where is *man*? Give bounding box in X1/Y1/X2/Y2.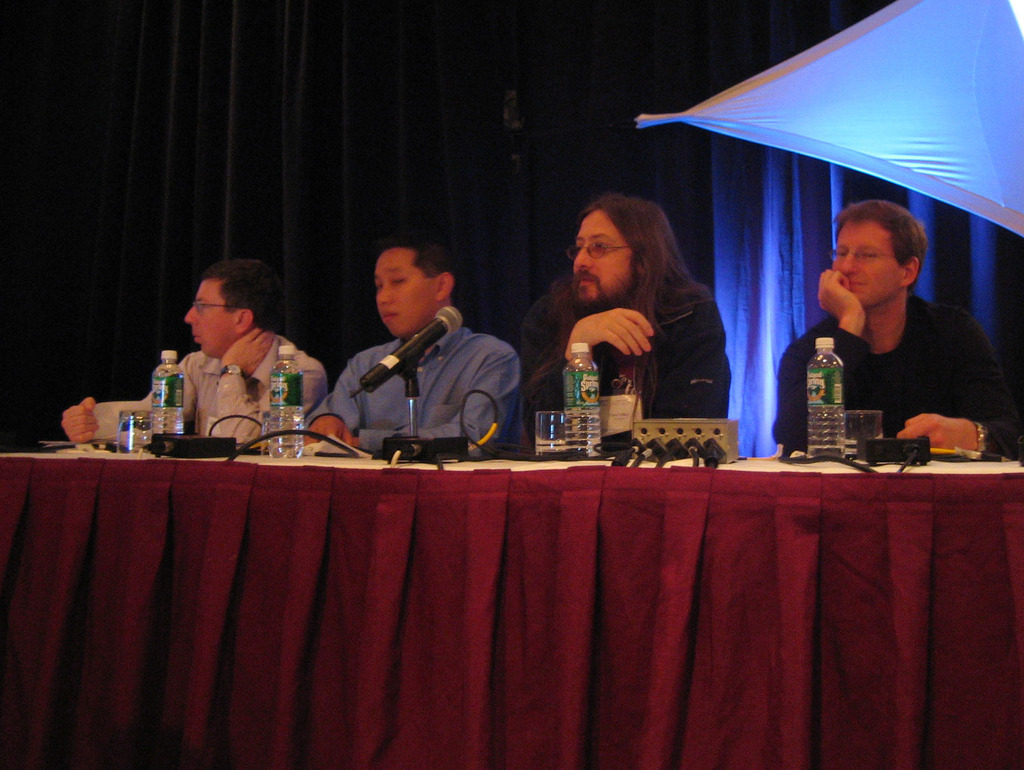
285/233/553/473.
